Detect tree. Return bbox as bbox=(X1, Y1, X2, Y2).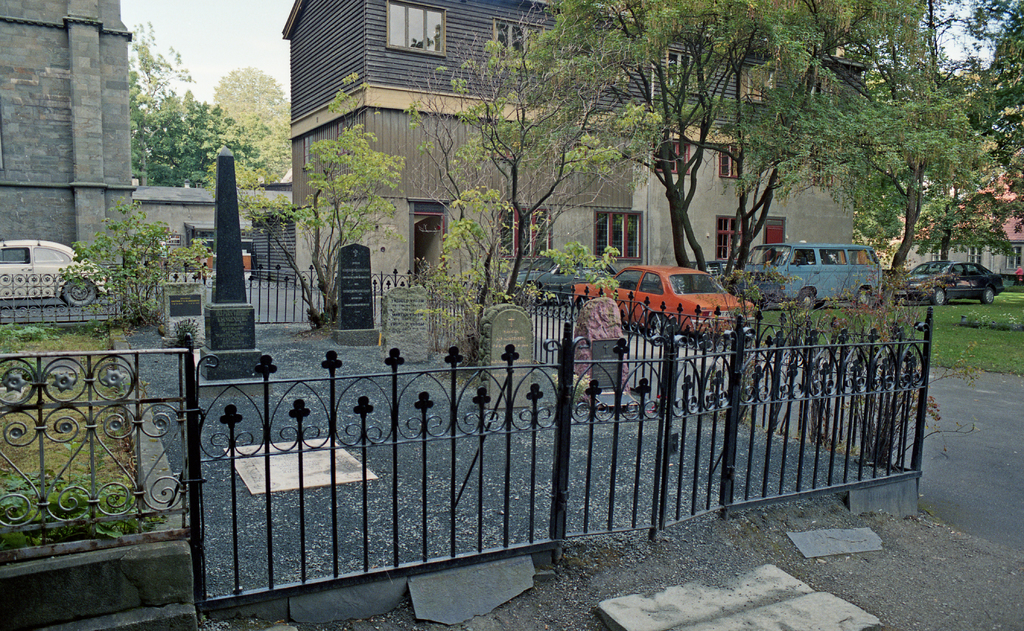
bbox=(125, 22, 260, 191).
